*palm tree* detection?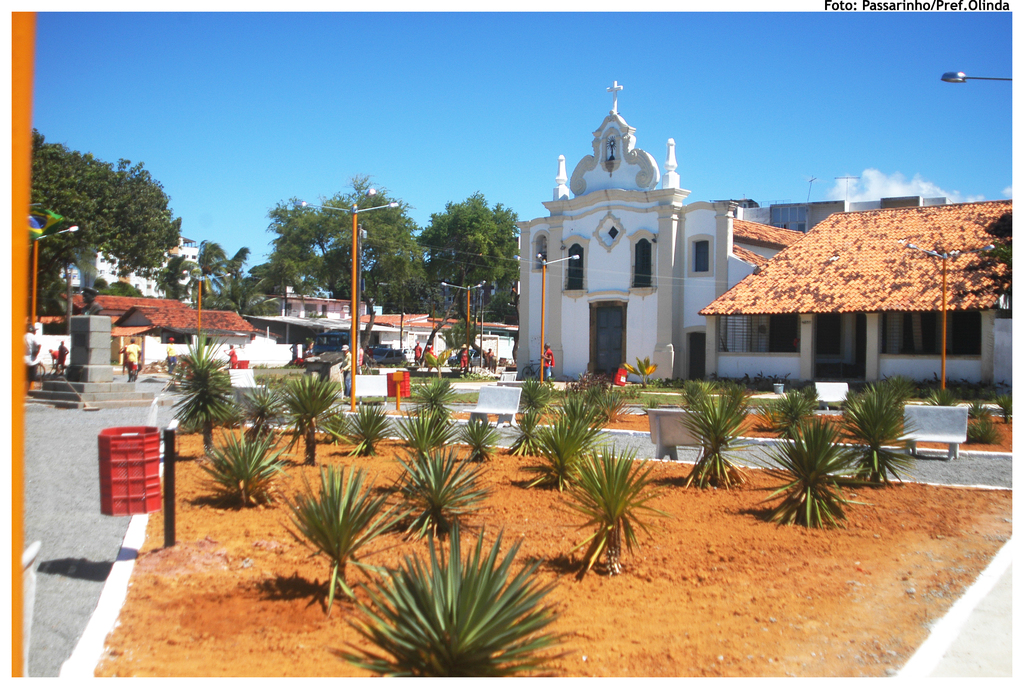
(174,259,253,387)
